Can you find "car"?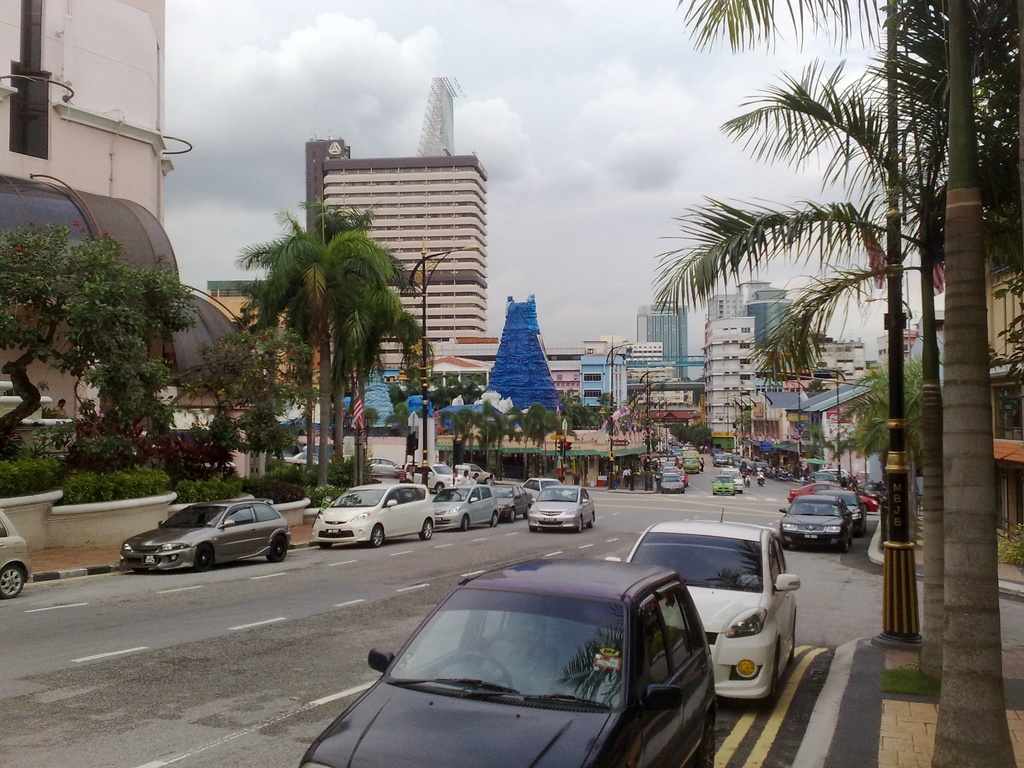
Yes, bounding box: region(119, 499, 298, 584).
